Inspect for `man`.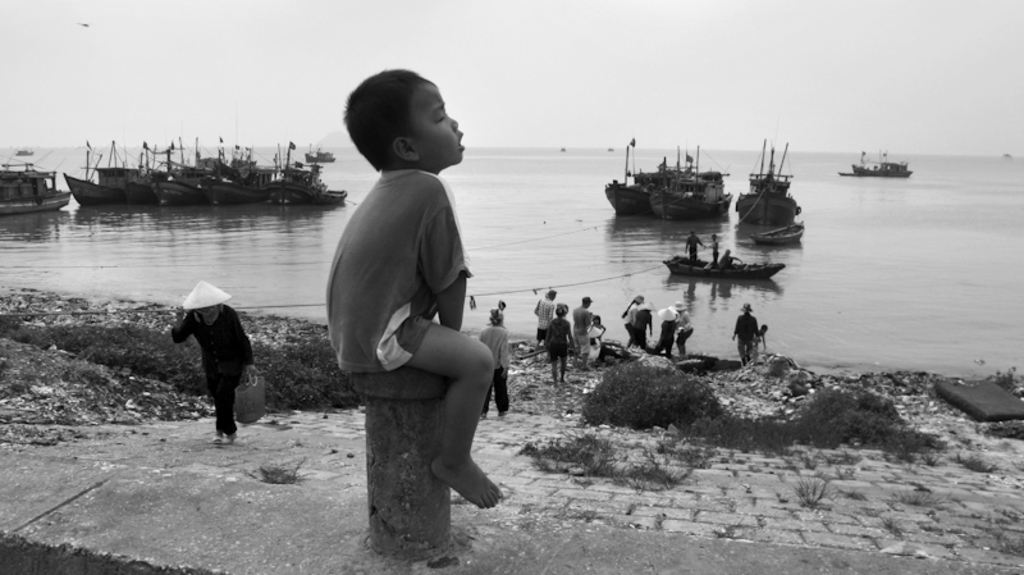
Inspection: crop(675, 304, 695, 353).
